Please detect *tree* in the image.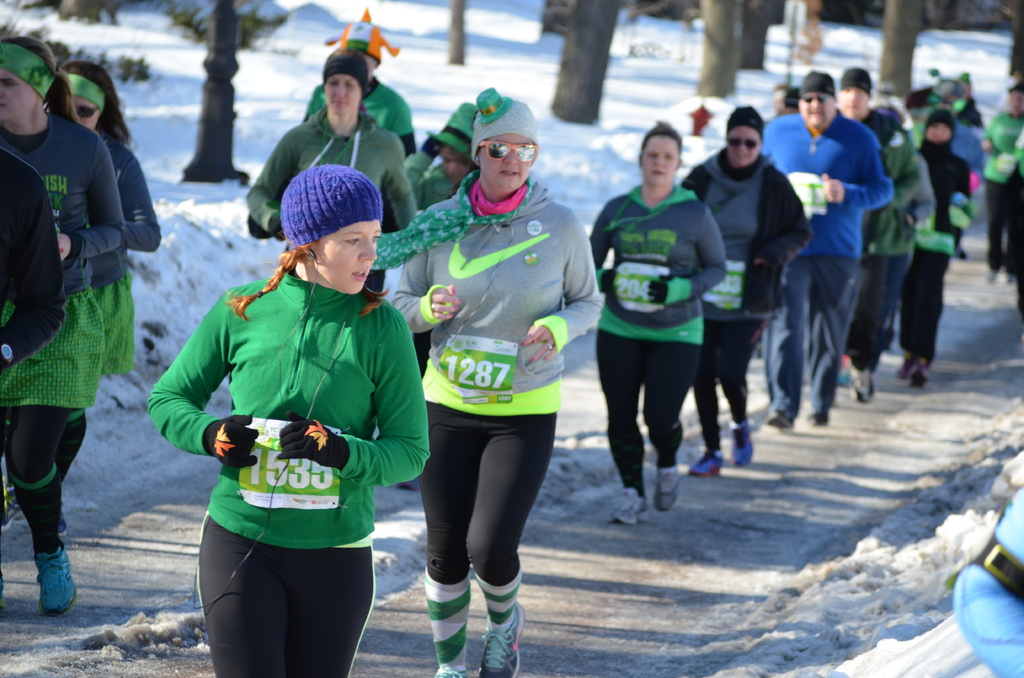
select_region(748, 10, 776, 72).
